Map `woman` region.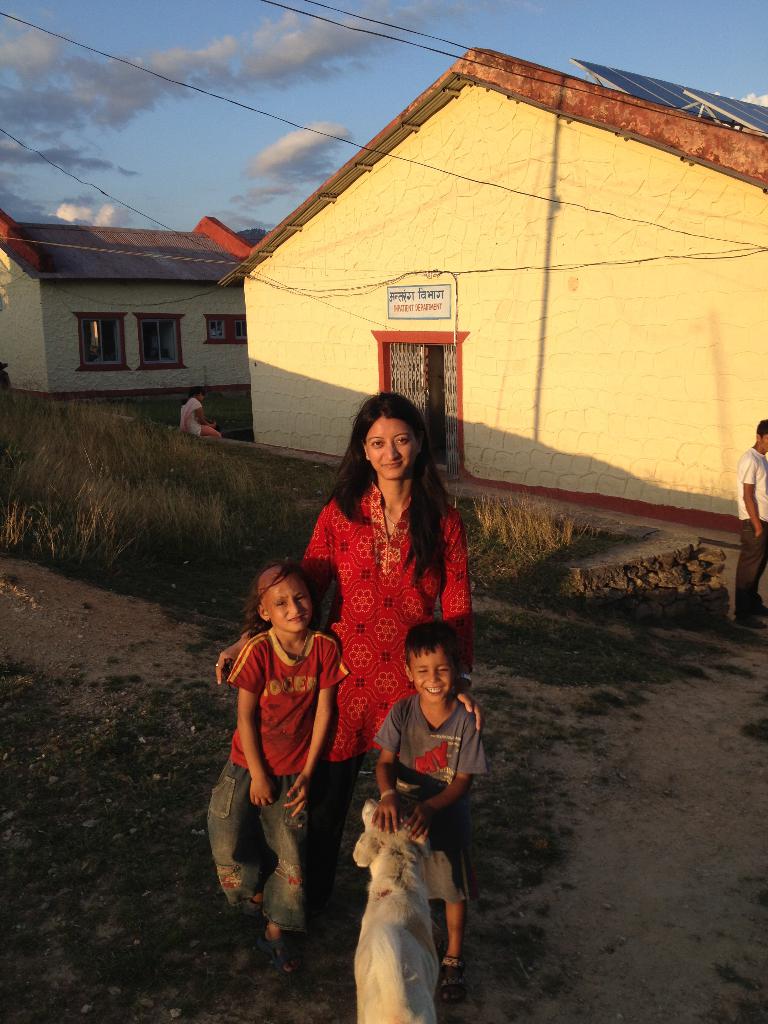
Mapped to 210:397:471:783.
